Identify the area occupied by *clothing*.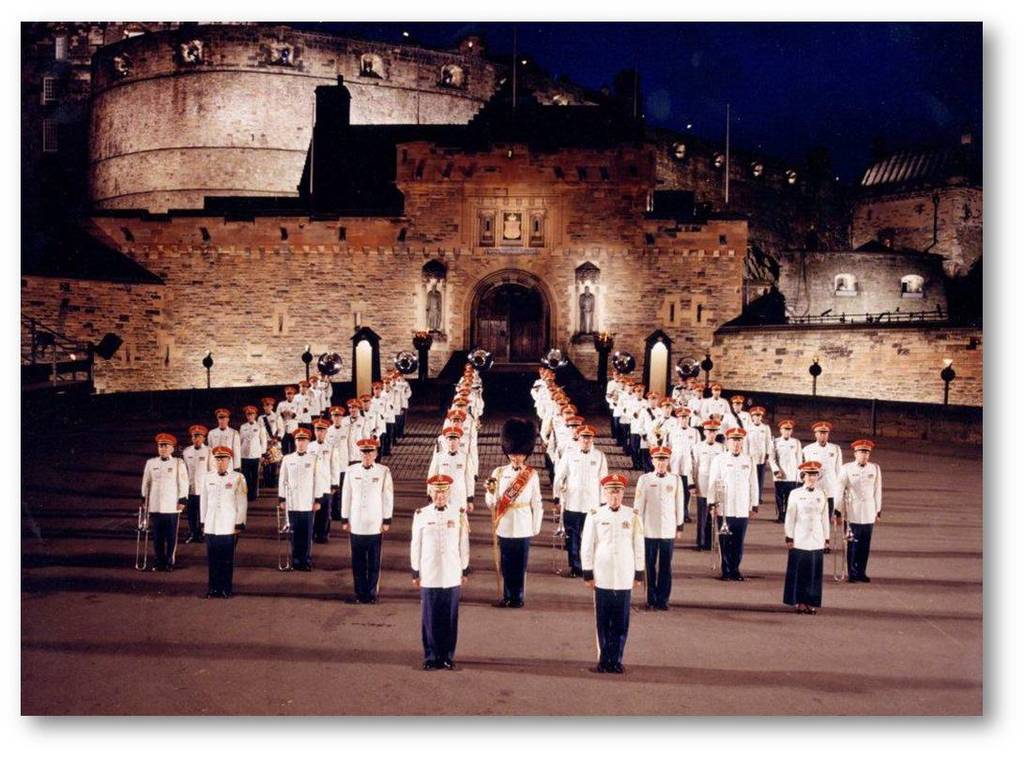
Area: pyautogui.locateOnScreen(829, 457, 883, 584).
